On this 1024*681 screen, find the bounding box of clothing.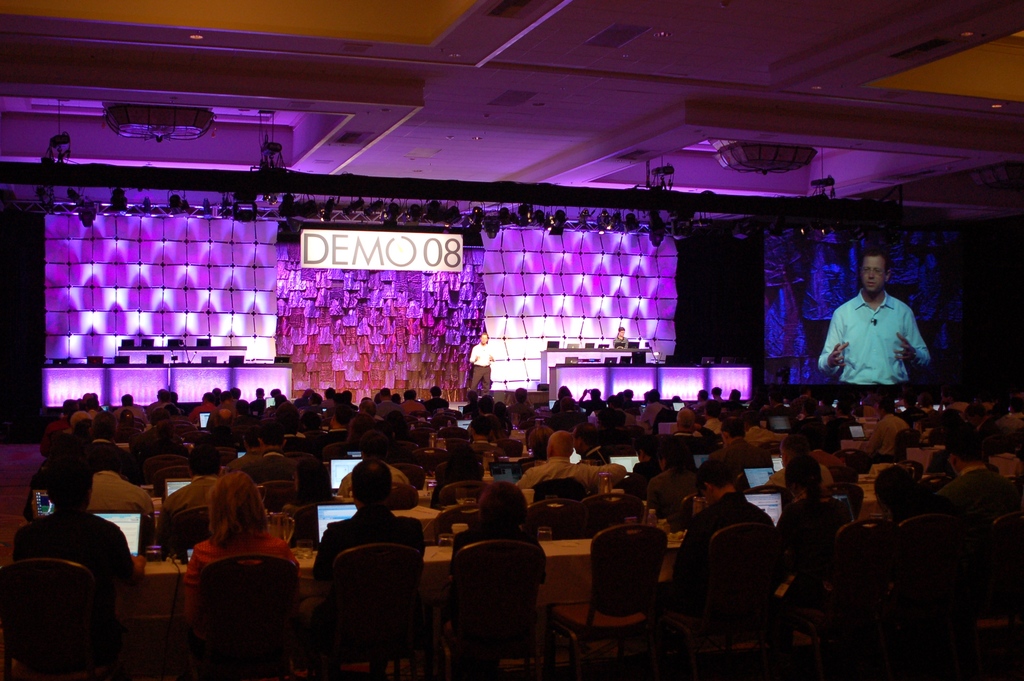
Bounding box: bbox=(310, 511, 427, 573).
